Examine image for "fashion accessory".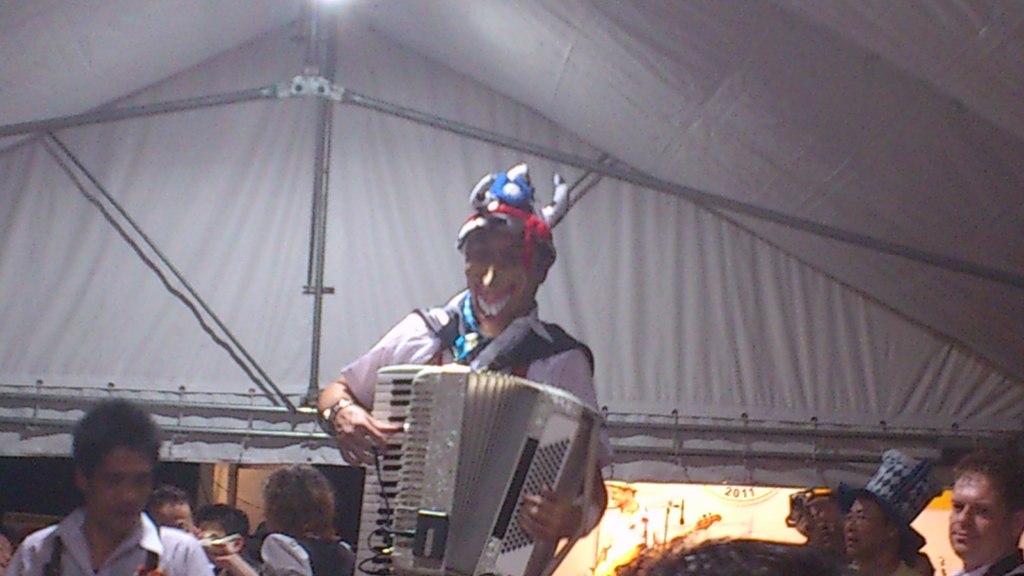
Examination result: rect(458, 161, 570, 267).
